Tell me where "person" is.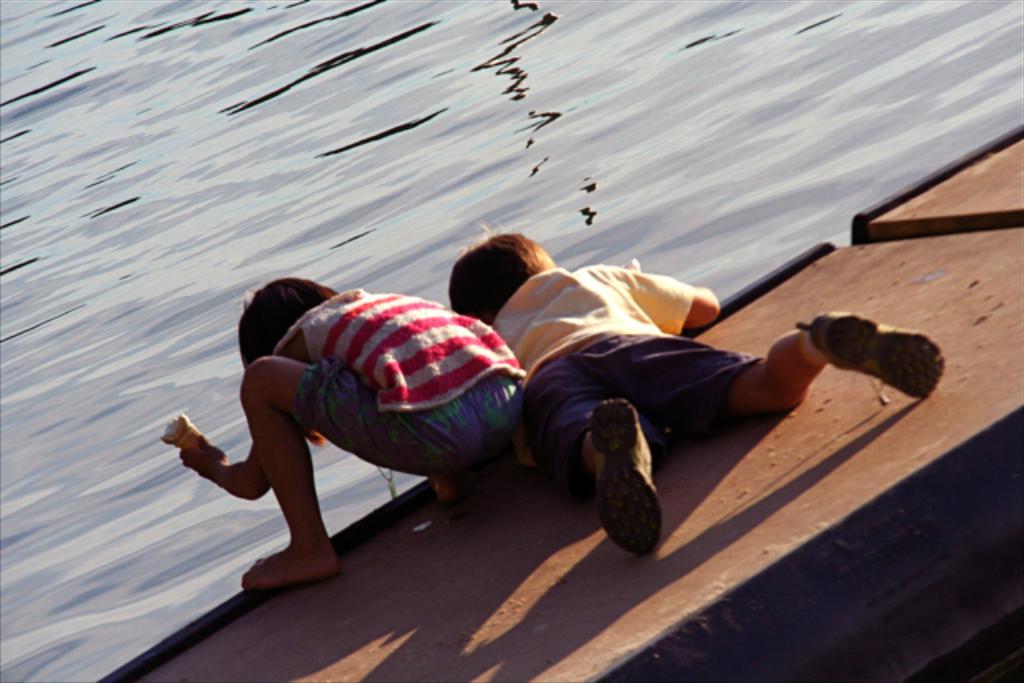
"person" is at bbox(438, 219, 923, 568).
